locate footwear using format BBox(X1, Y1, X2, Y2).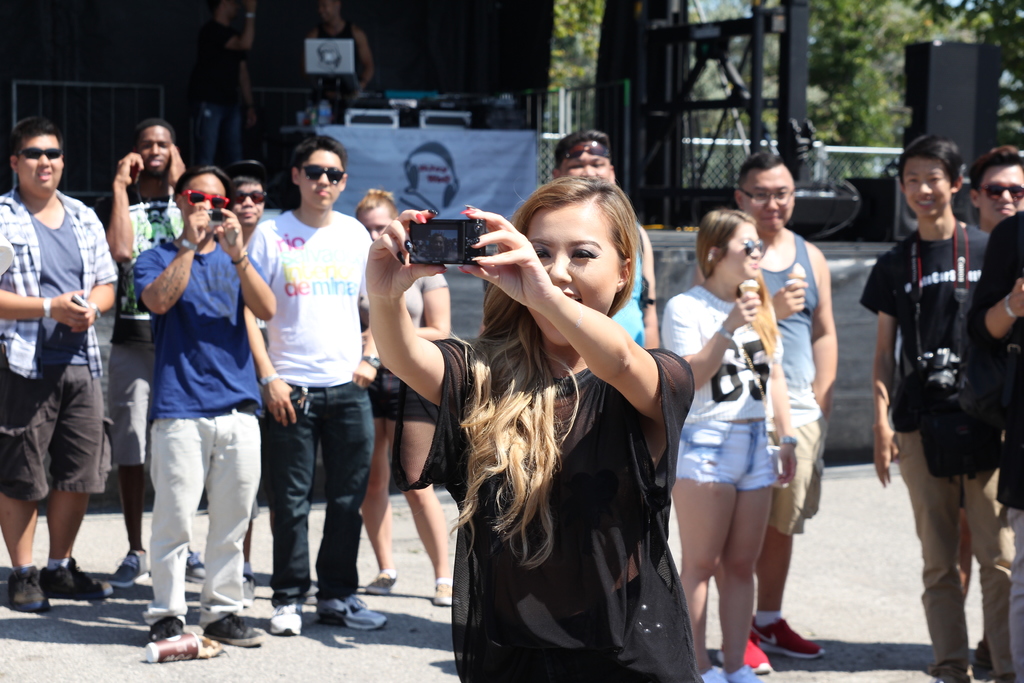
BBox(205, 613, 266, 644).
